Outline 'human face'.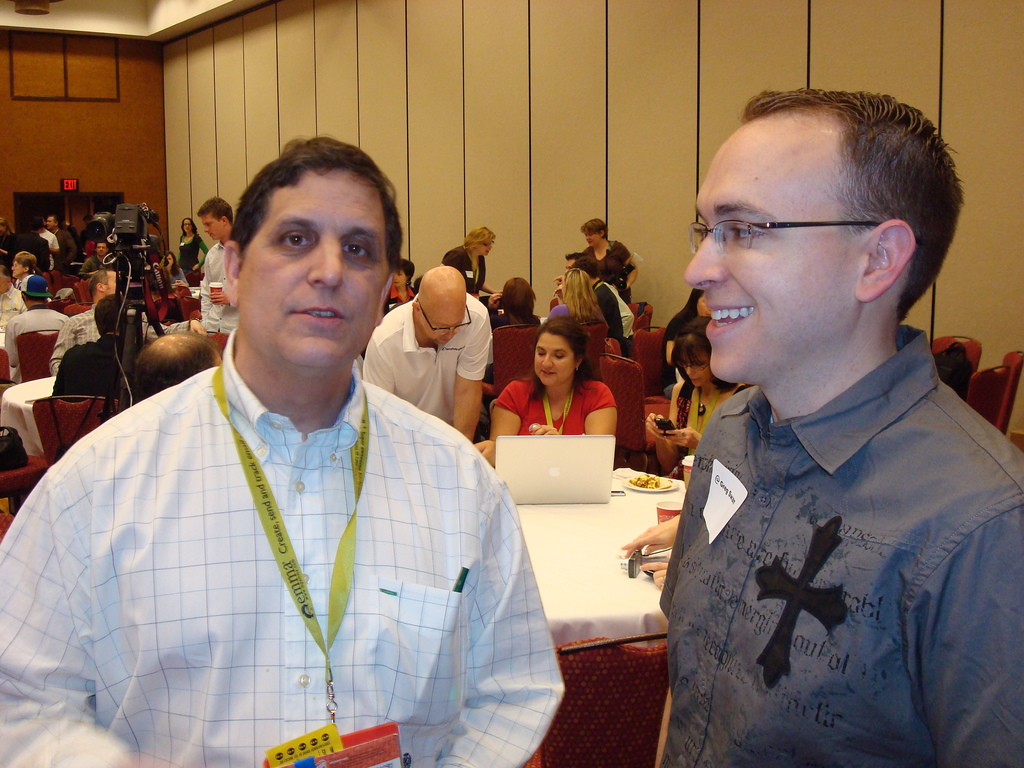
Outline: <box>419,312,461,344</box>.
